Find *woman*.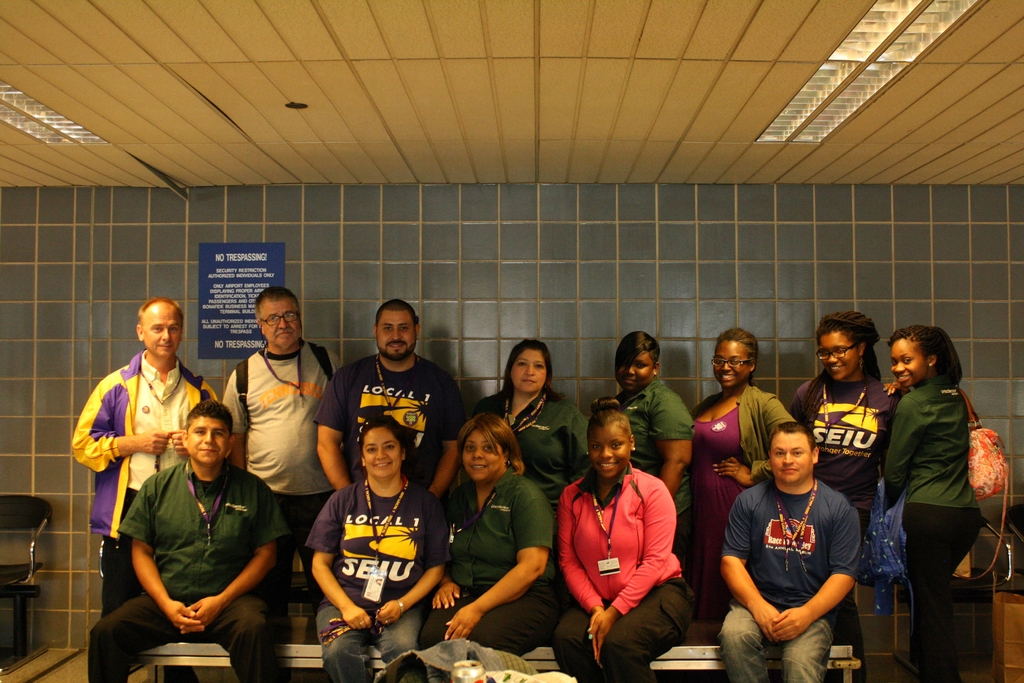
[455, 331, 600, 513].
